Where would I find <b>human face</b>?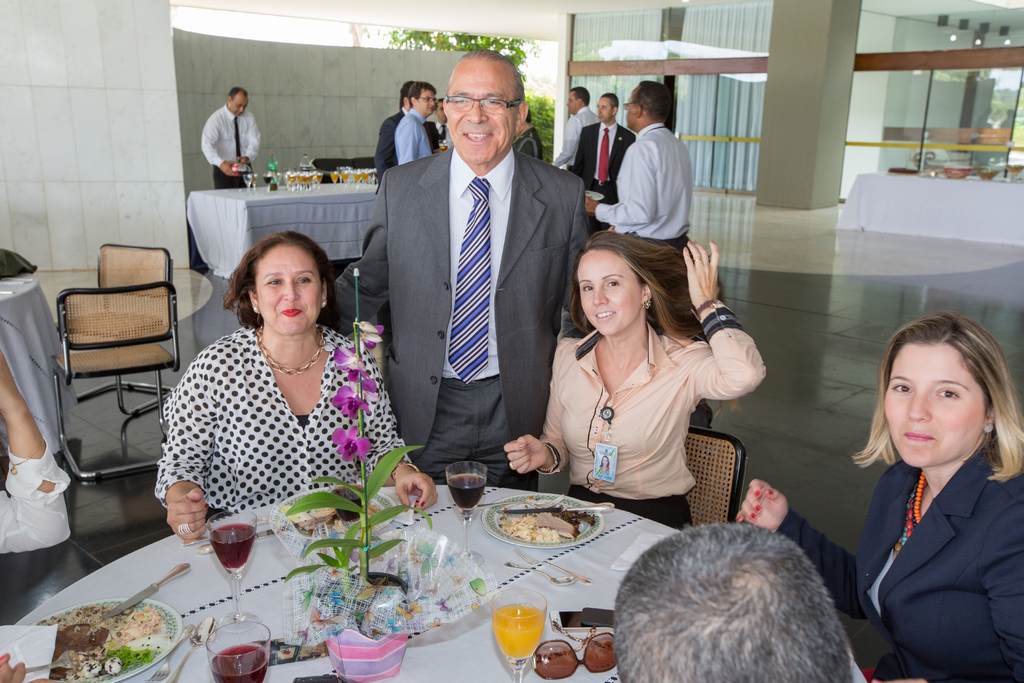
At 446:67:518:163.
